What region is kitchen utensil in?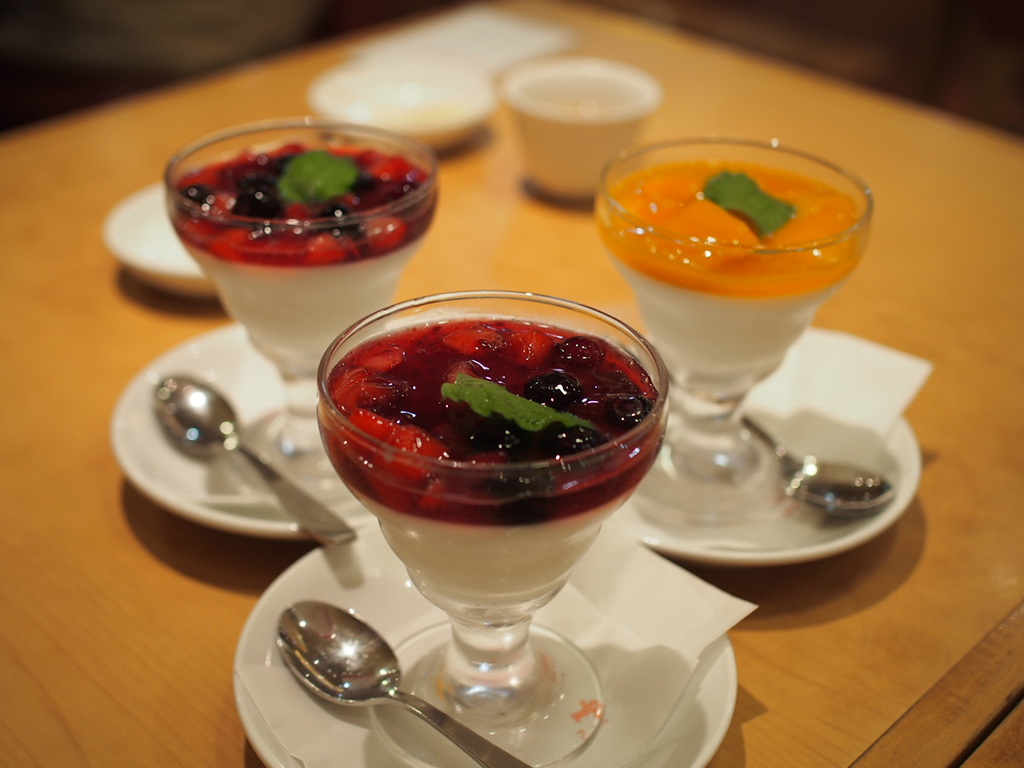
pyautogui.locateOnScreen(739, 406, 890, 518).
